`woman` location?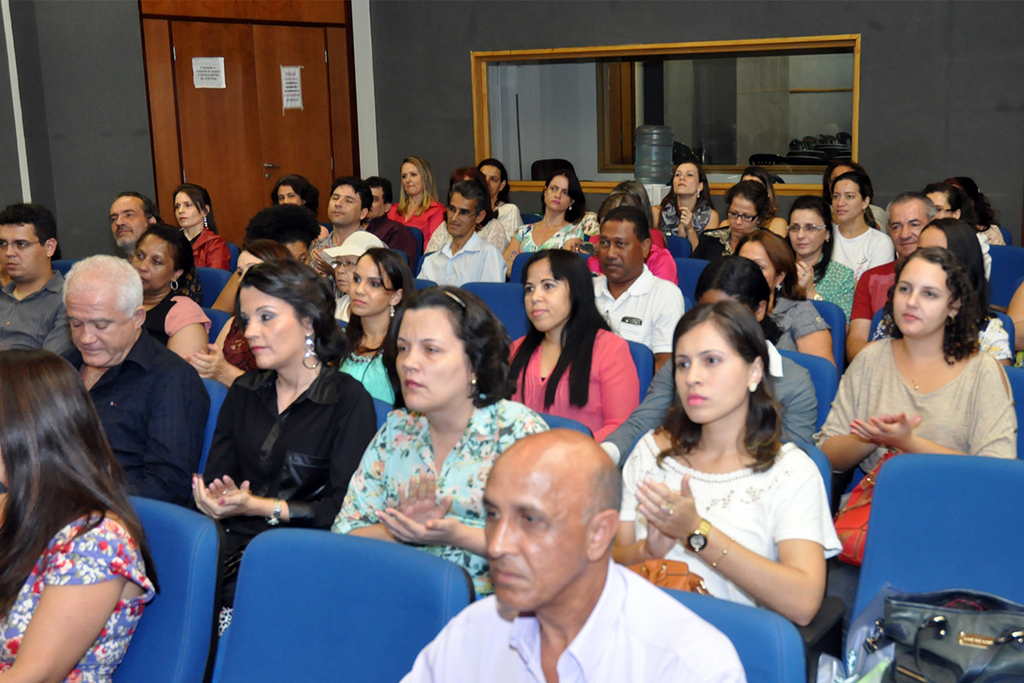
region(498, 172, 602, 282)
